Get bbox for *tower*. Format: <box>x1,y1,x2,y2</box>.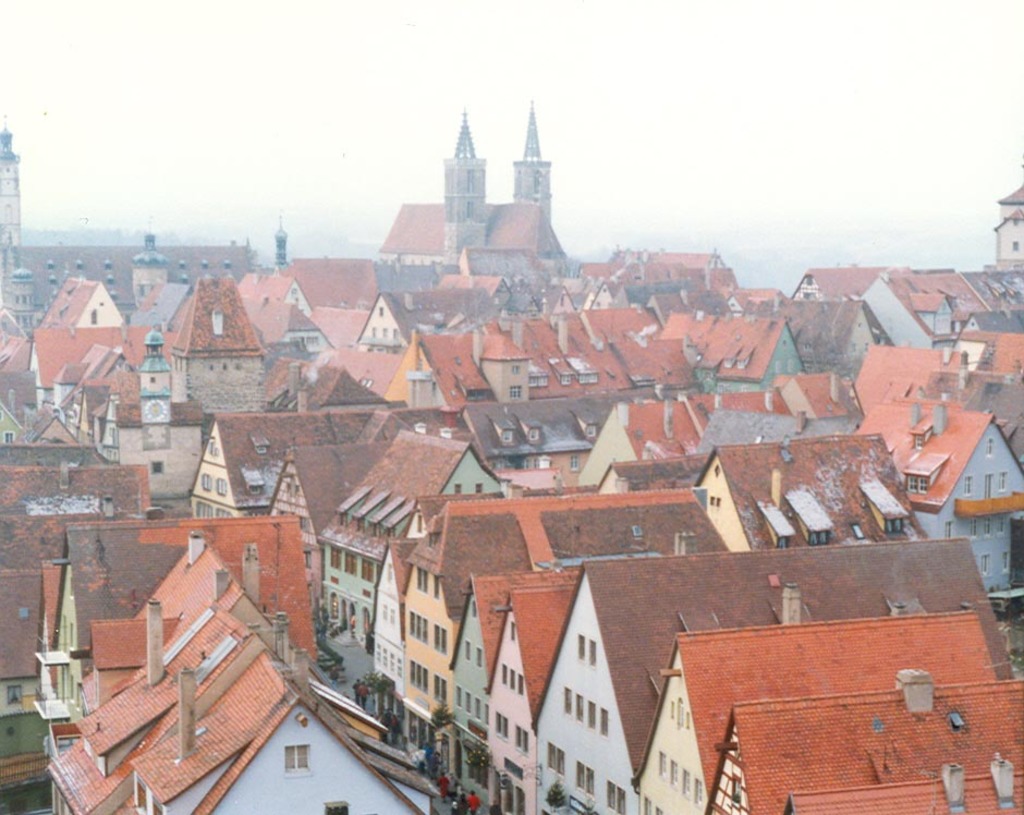
<box>516,112,553,207</box>.
